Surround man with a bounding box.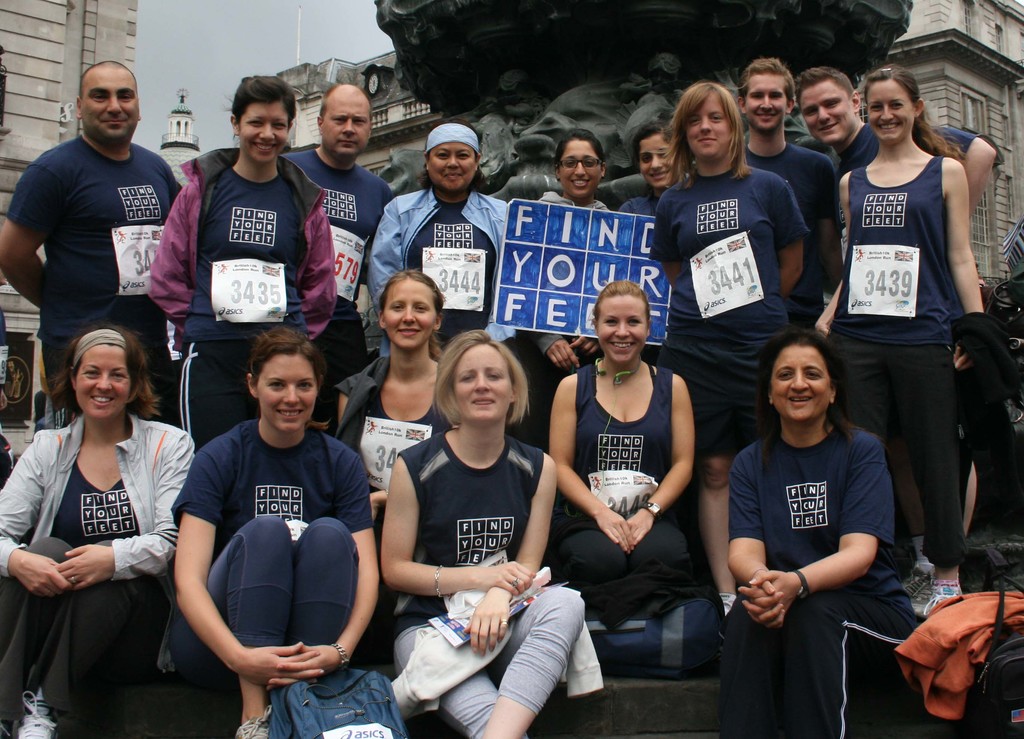
rect(792, 61, 1000, 615).
